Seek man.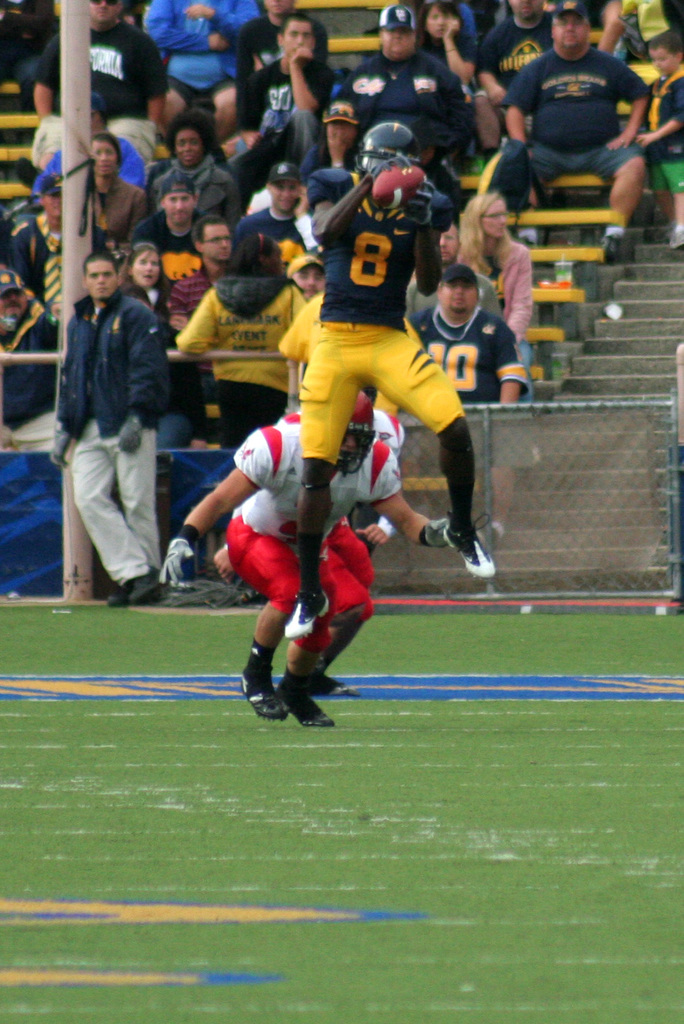
l=404, t=265, r=539, b=412.
